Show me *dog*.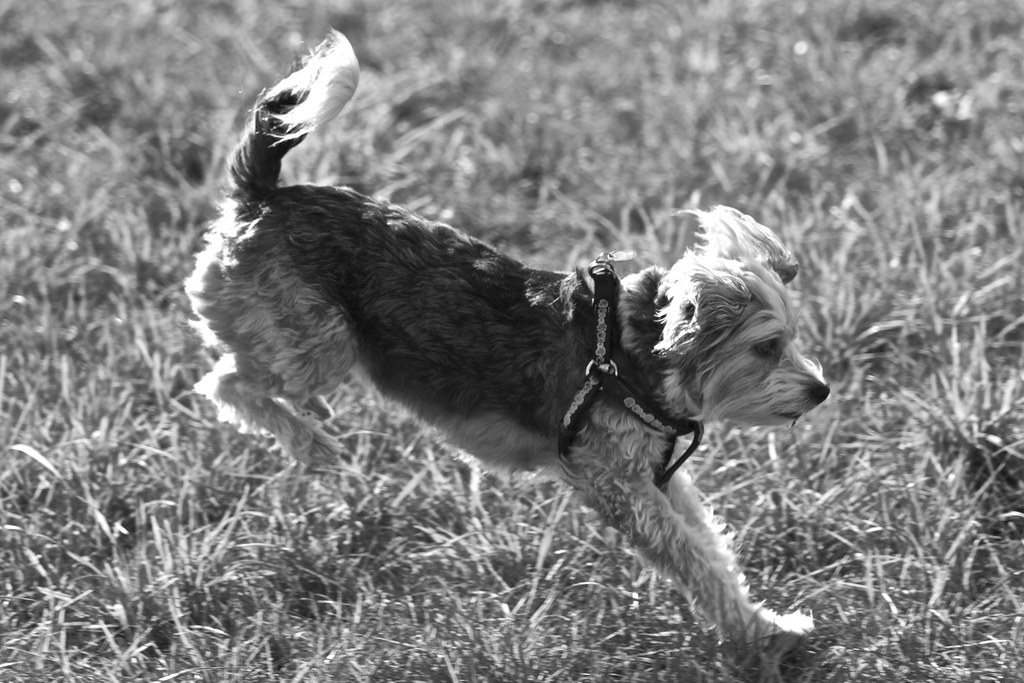
*dog* is here: x1=181 y1=27 x2=830 y2=661.
